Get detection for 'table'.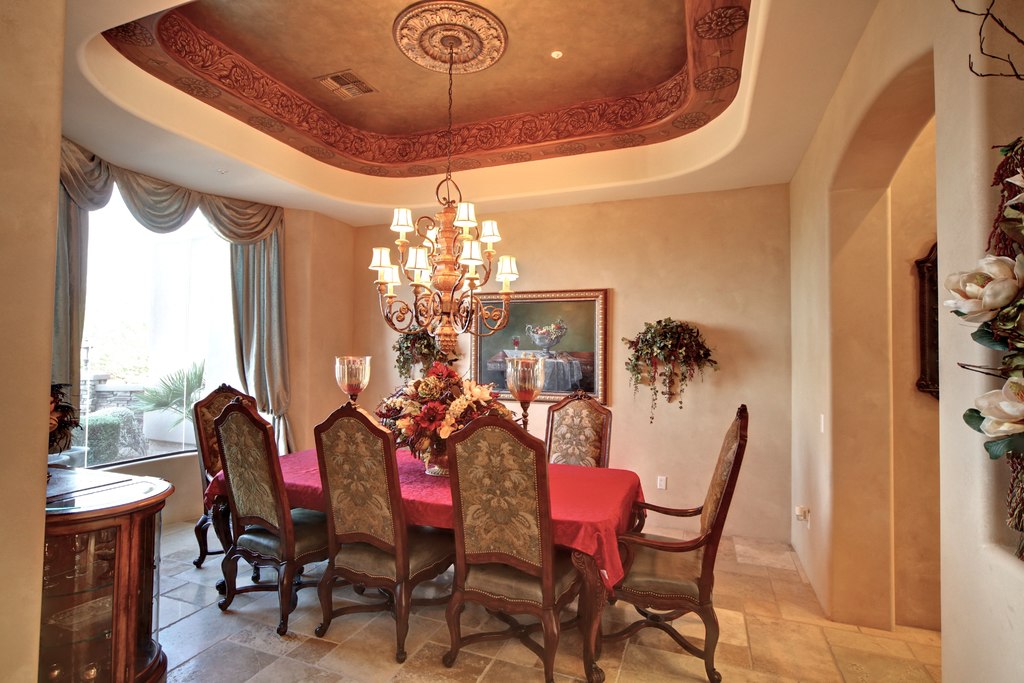
Detection: crop(32, 450, 156, 672).
